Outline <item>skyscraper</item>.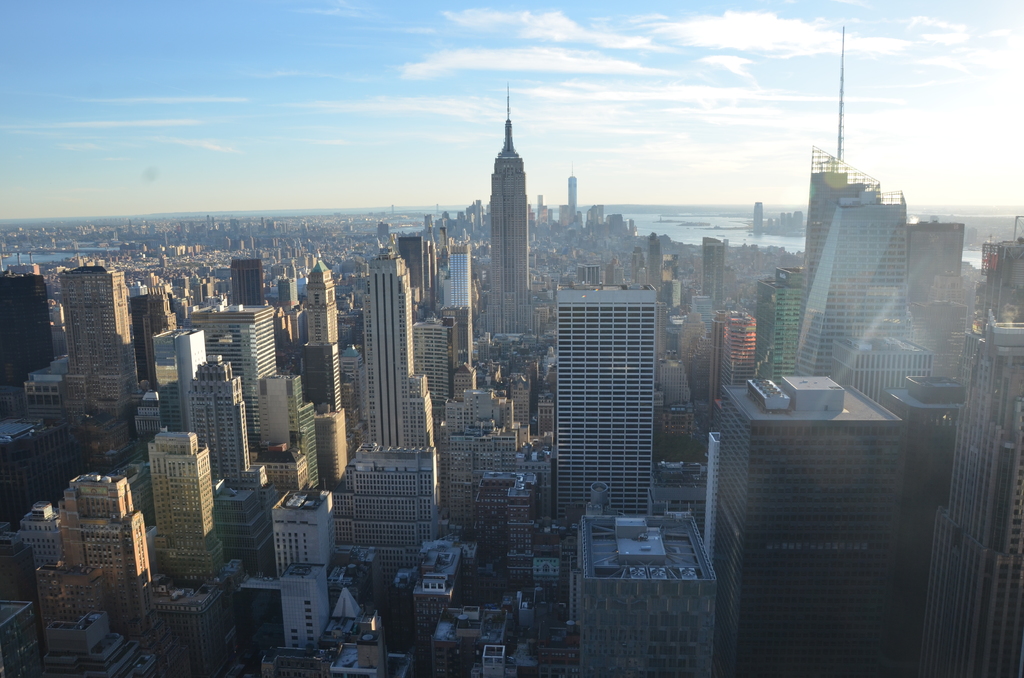
Outline: crop(62, 468, 154, 636).
